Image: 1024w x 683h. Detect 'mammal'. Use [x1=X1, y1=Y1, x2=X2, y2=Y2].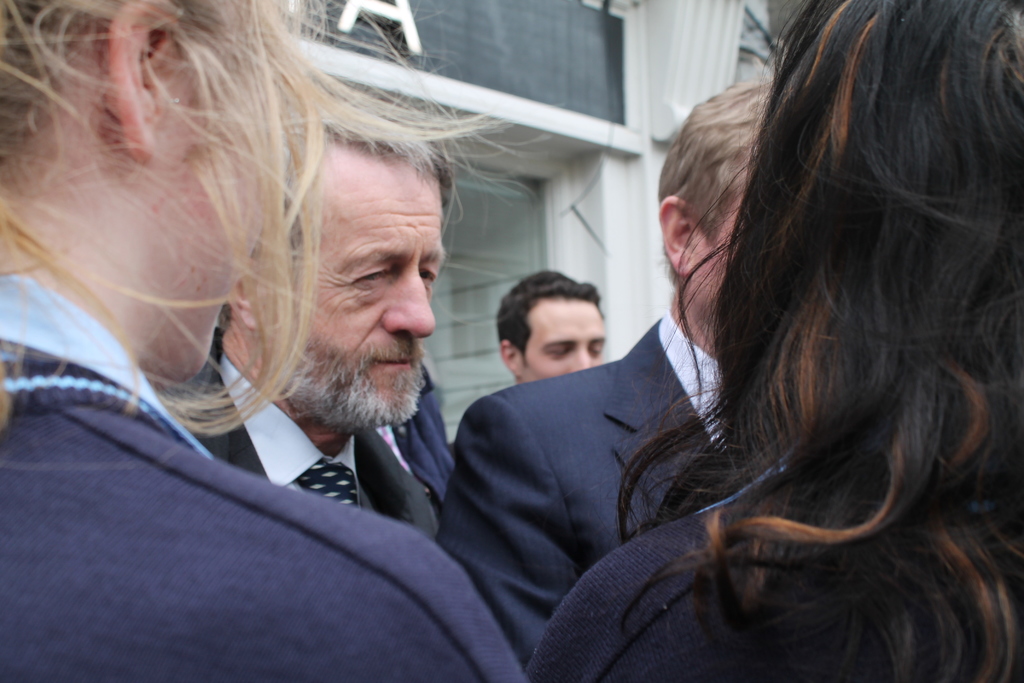
[x1=435, y1=81, x2=783, y2=658].
